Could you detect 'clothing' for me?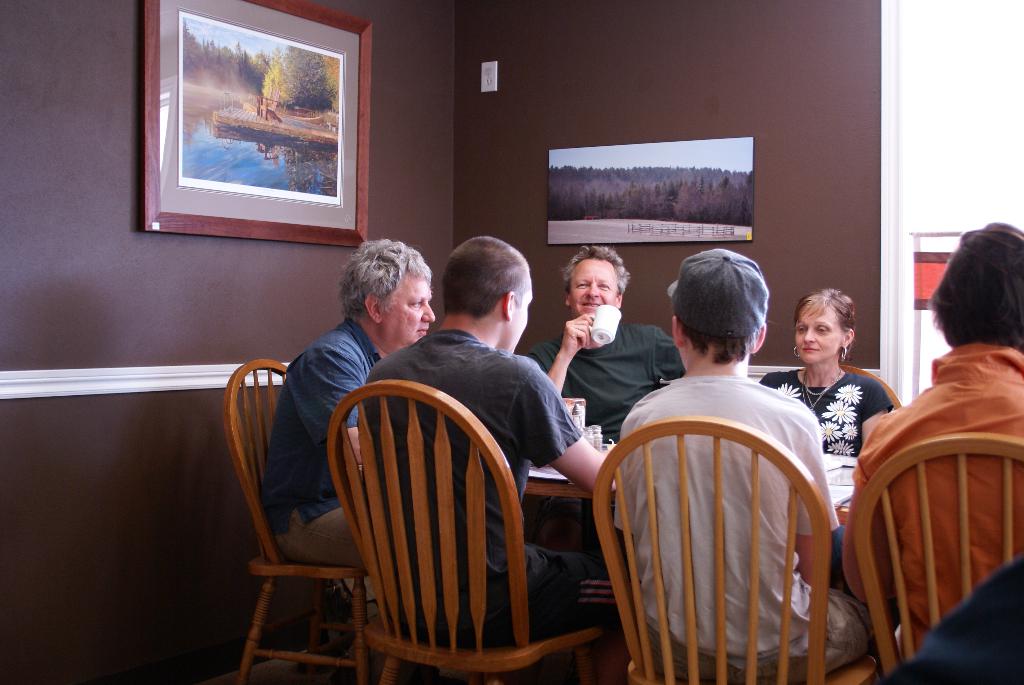
Detection result: pyautogui.locateOnScreen(261, 319, 379, 565).
